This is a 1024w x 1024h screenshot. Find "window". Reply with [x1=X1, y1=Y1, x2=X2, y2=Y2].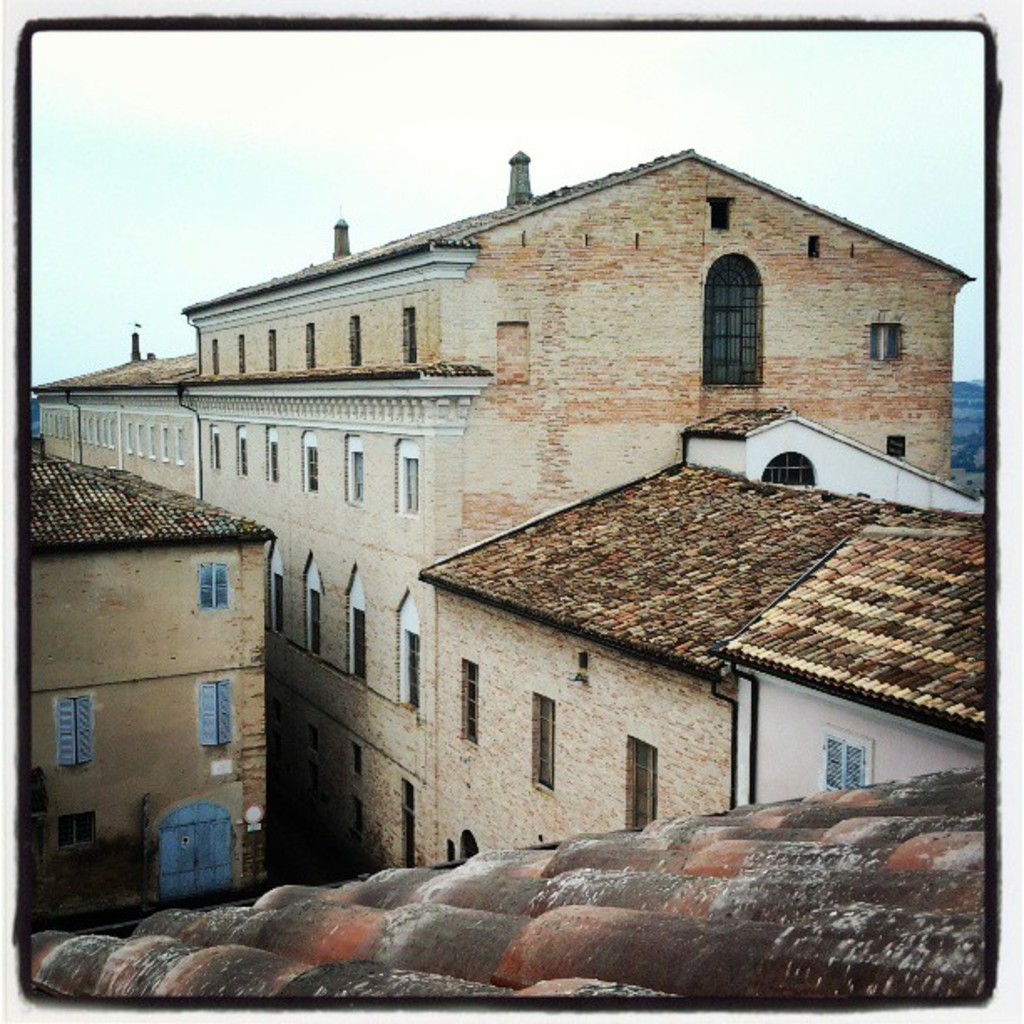
[x1=177, y1=425, x2=184, y2=467].
